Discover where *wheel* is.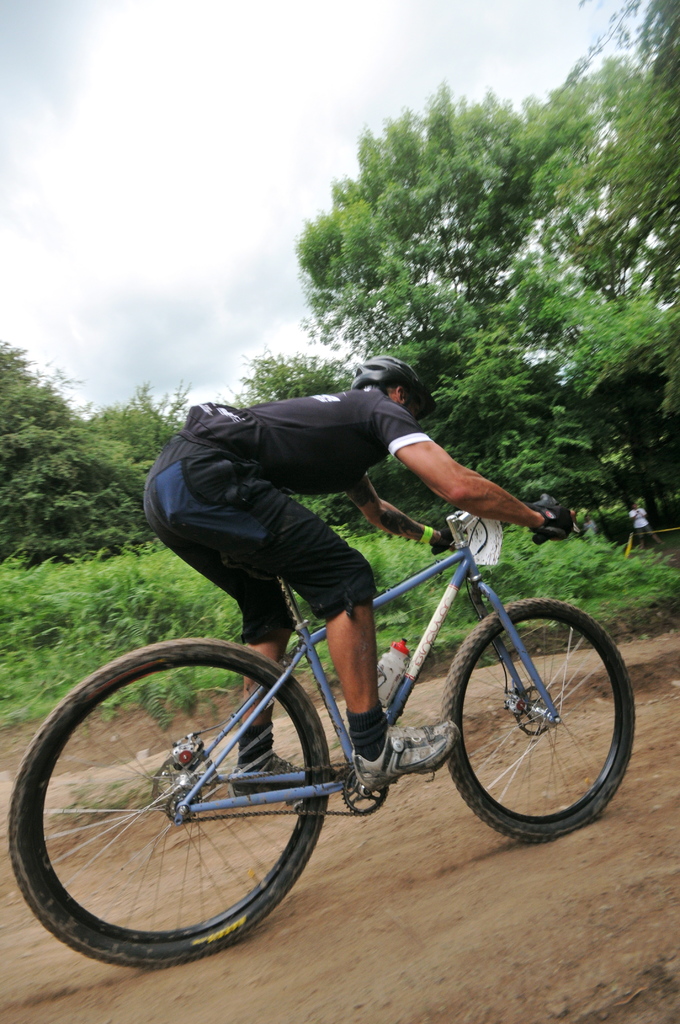
Discovered at [7, 630, 336, 972].
